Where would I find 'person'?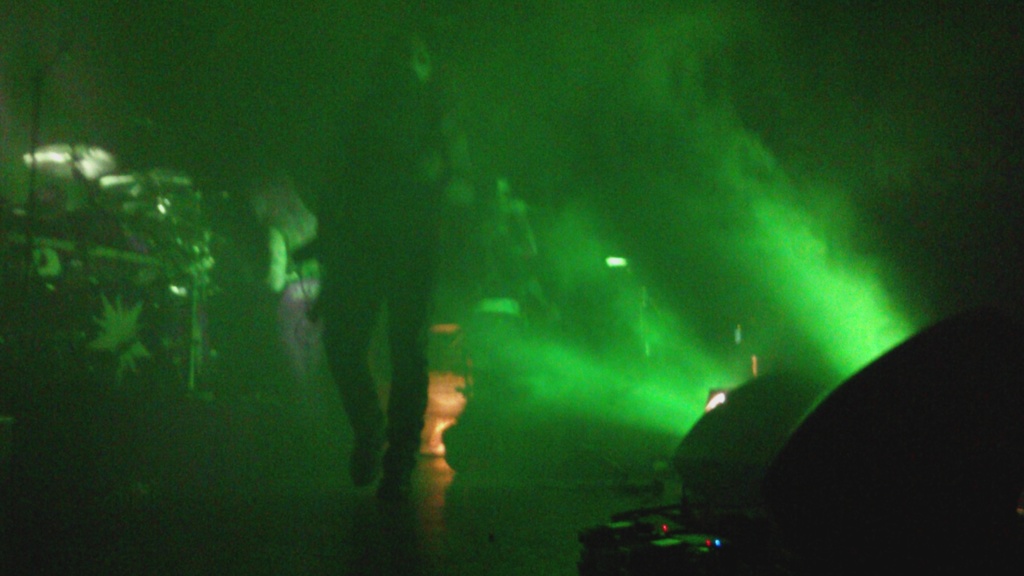
At rect(323, 27, 452, 497).
